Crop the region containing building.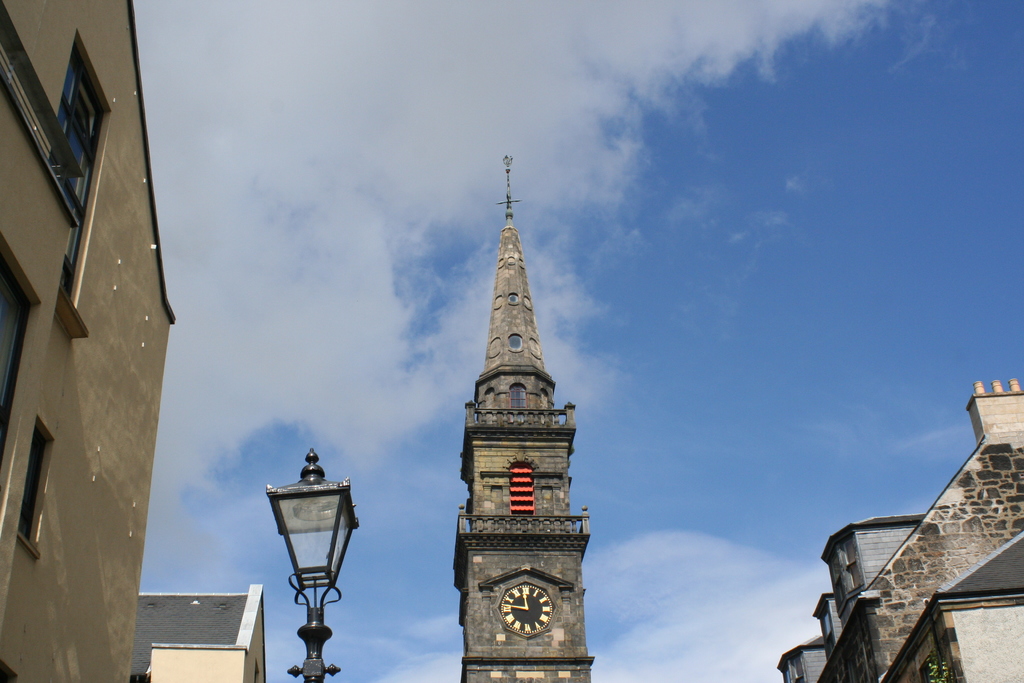
Crop region: bbox=(455, 157, 594, 682).
